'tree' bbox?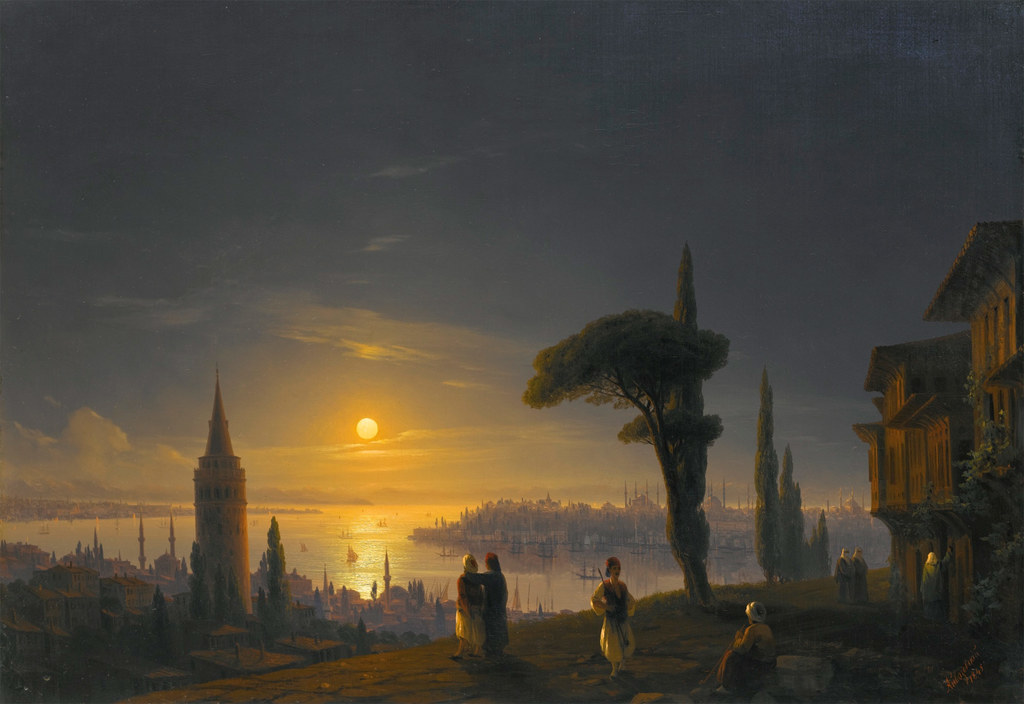
{"x1": 812, "y1": 507, "x2": 831, "y2": 575}
